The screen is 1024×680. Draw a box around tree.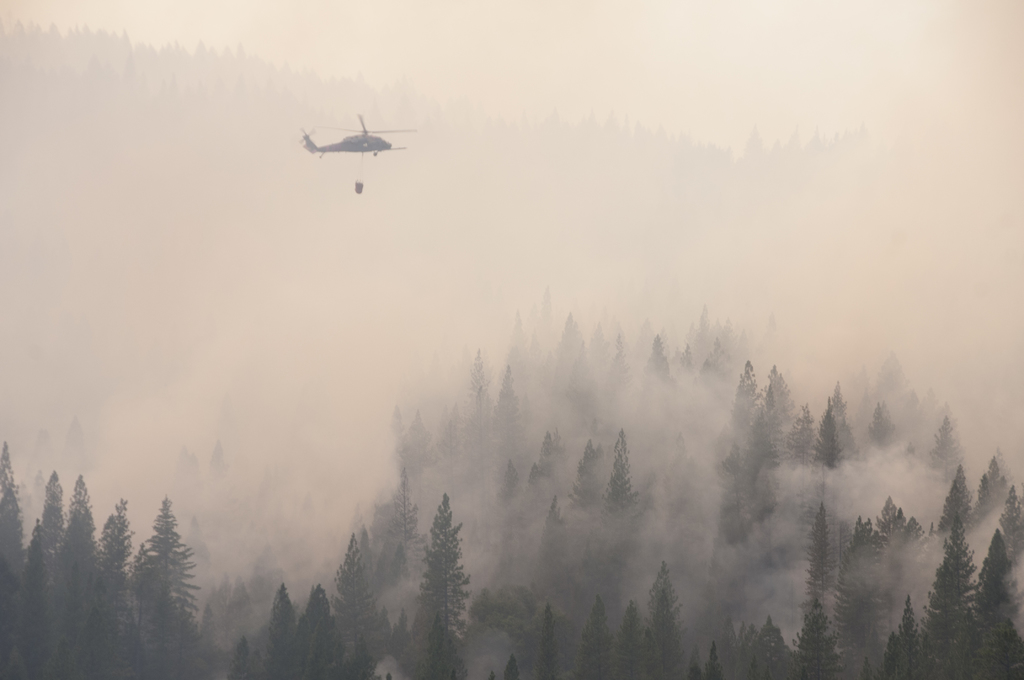
(x1=981, y1=524, x2=1023, y2=679).
